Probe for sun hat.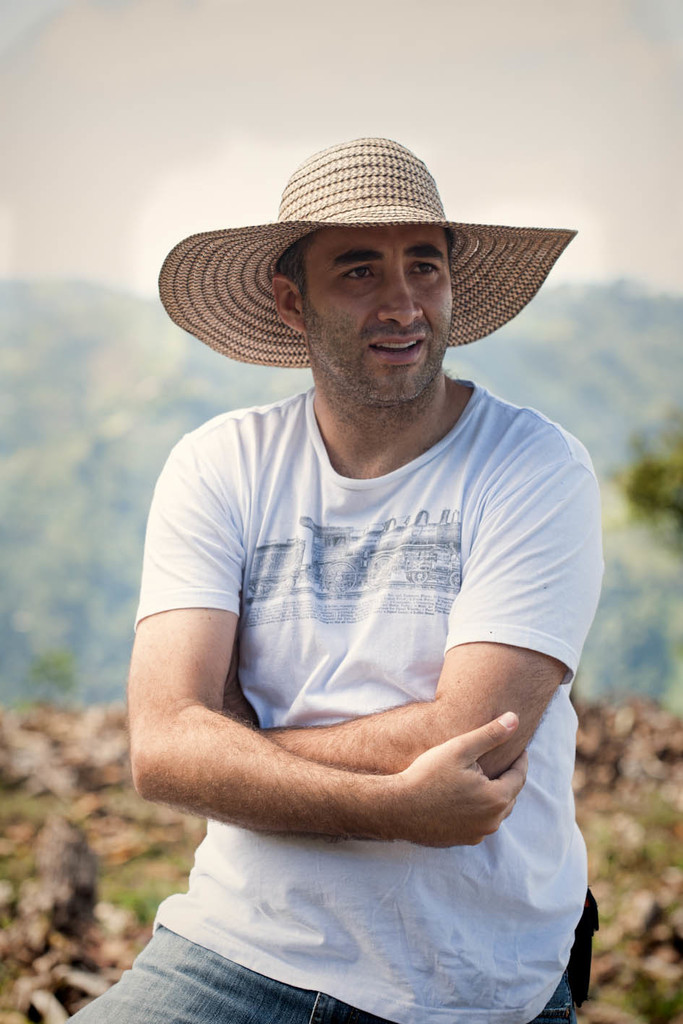
Probe result: {"x1": 152, "y1": 129, "x2": 590, "y2": 374}.
